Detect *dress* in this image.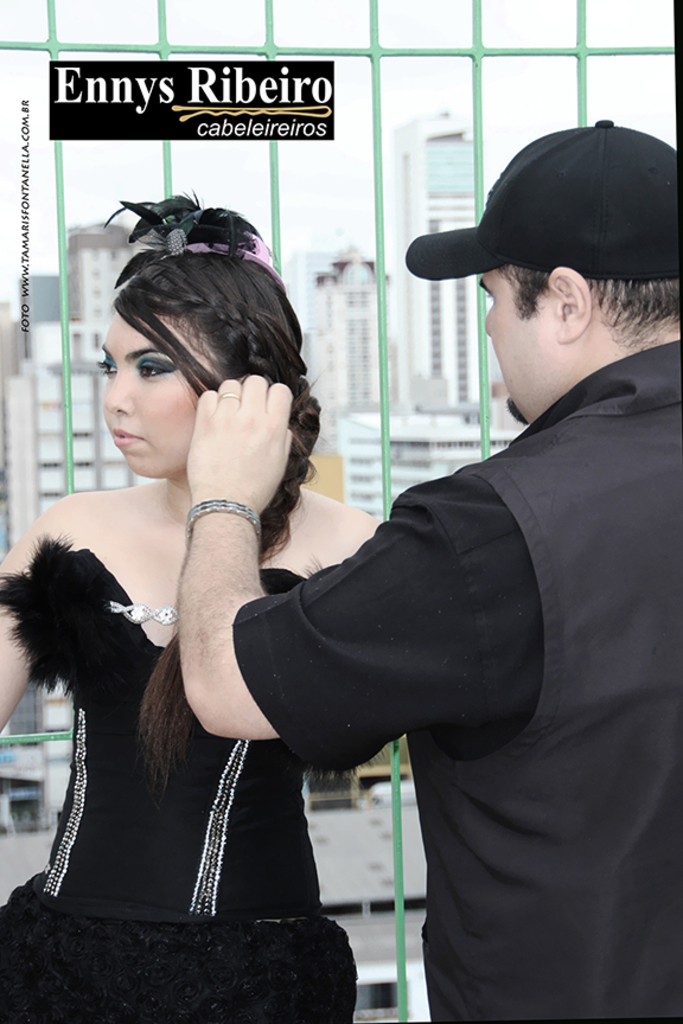
Detection: detection(0, 527, 358, 1023).
